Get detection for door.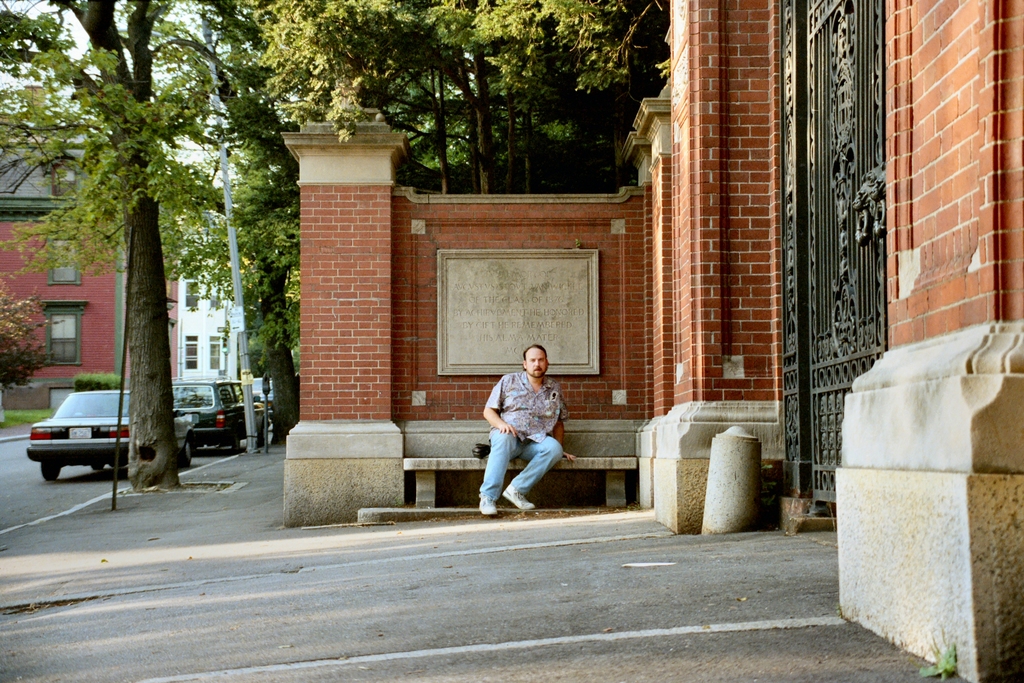
Detection: 794,0,885,509.
